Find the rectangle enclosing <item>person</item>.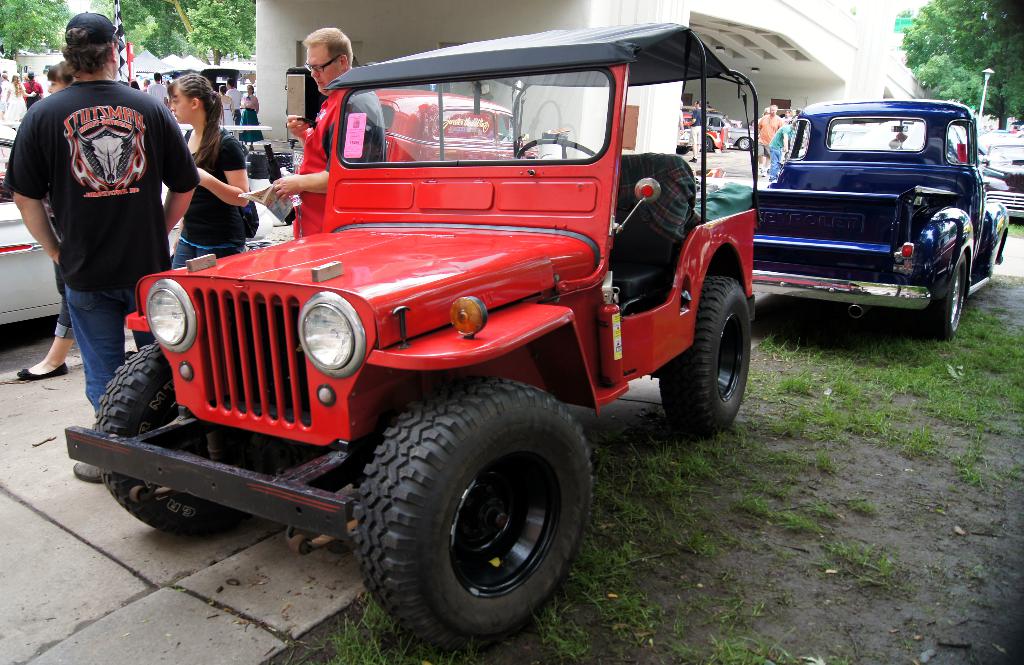
x1=982 y1=126 x2=986 y2=129.
